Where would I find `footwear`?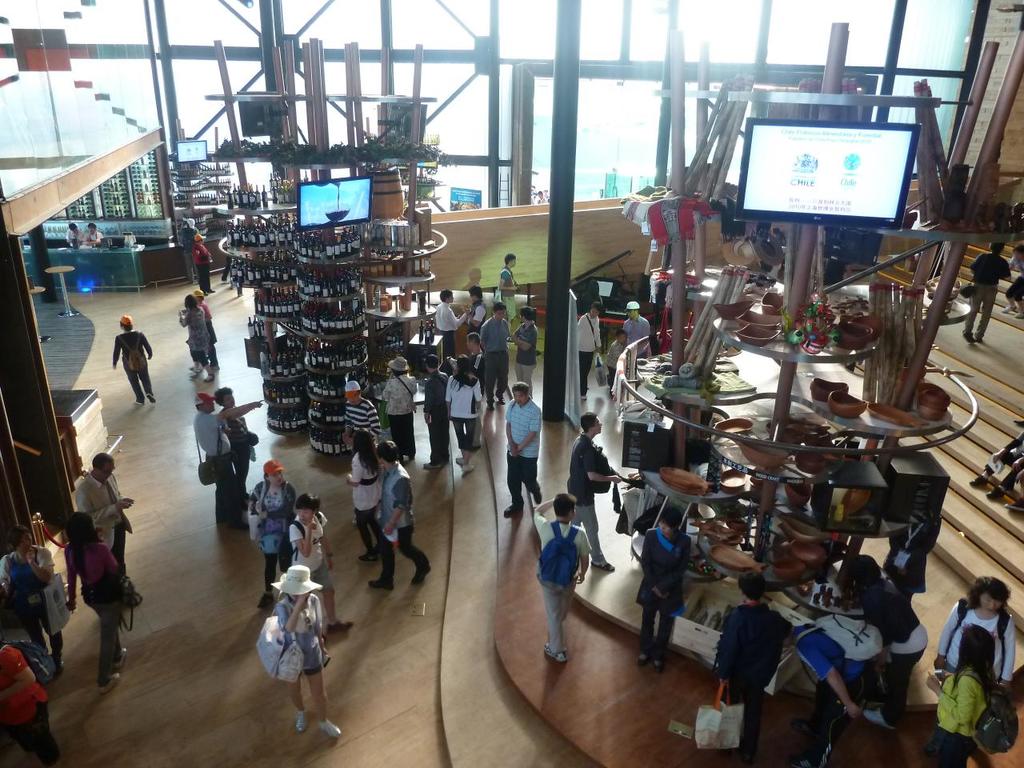
At pyautogui.locateOnScreen(100, 674, 118, 692).
